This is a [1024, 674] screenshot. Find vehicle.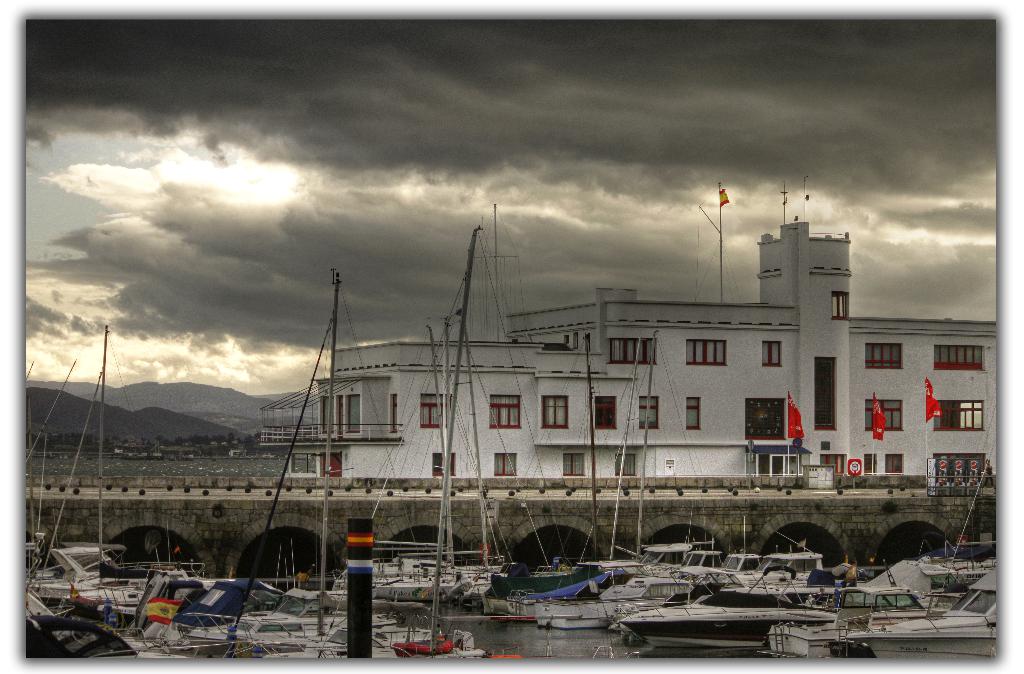
Bounding box: x1=122, y1=453, x2=165, y2=459.
